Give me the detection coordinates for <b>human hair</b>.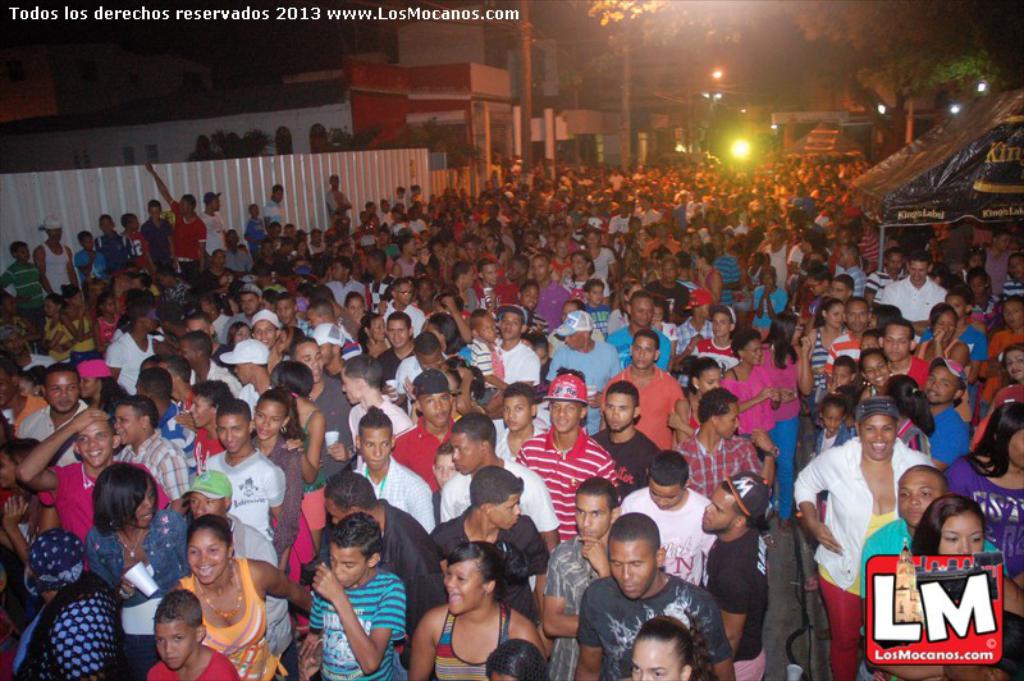
{"left": 906, "top": 490, "right": 988, "bottom": 557}.
